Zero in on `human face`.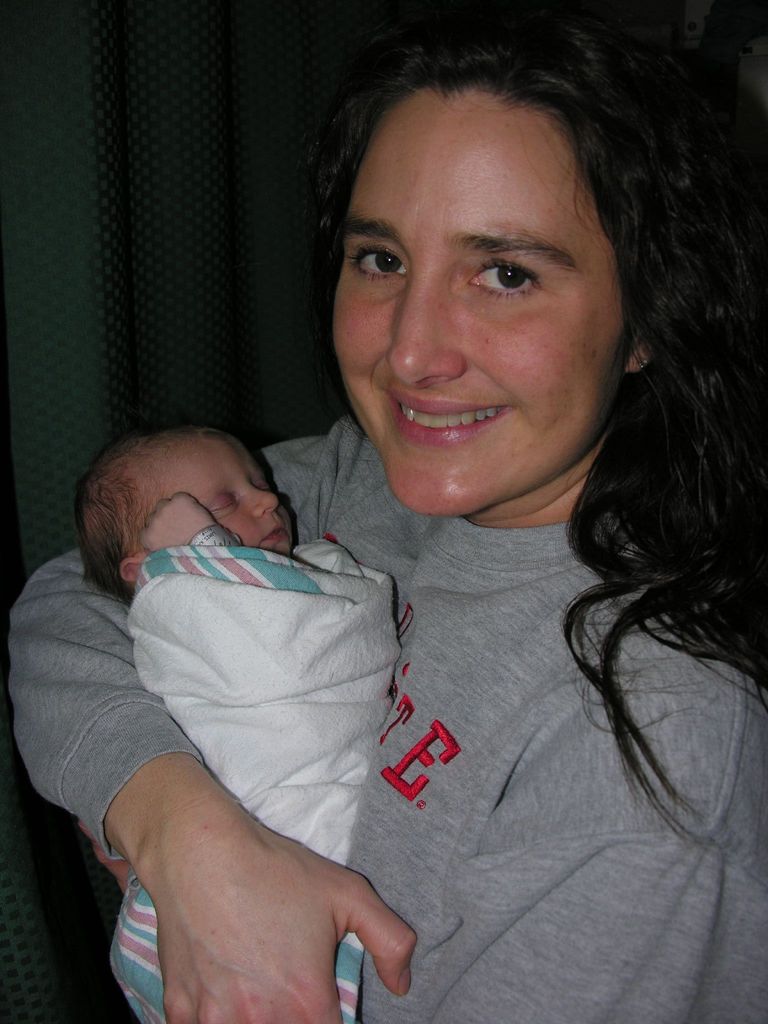
Zeroed in: {"left": 331, "top": 92, "right": 618, "bottom": 520}.
